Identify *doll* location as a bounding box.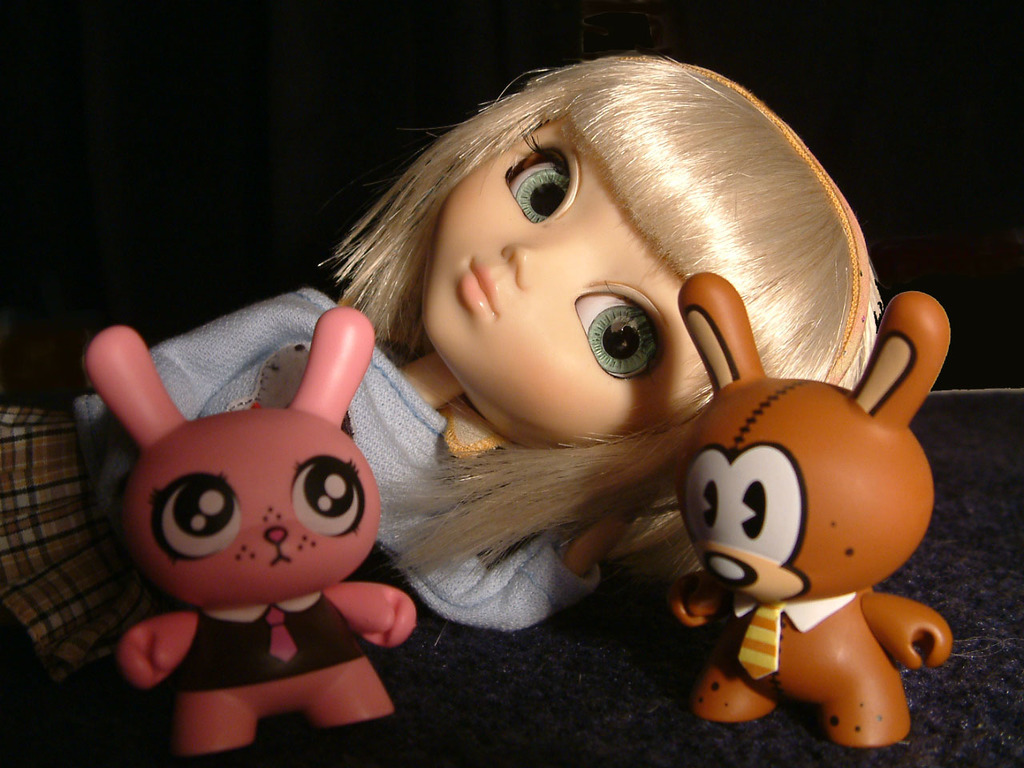
l=203, t=84, r=906, b=741.
